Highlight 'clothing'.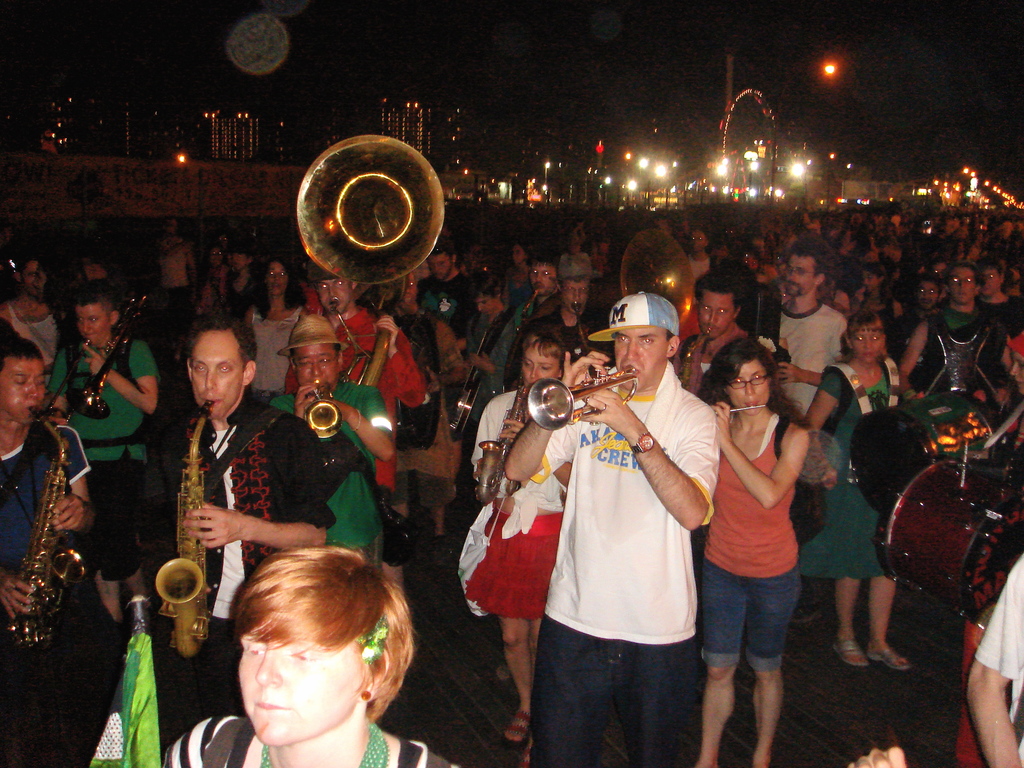
Highlighted region: [538, 376, 711, 719].
